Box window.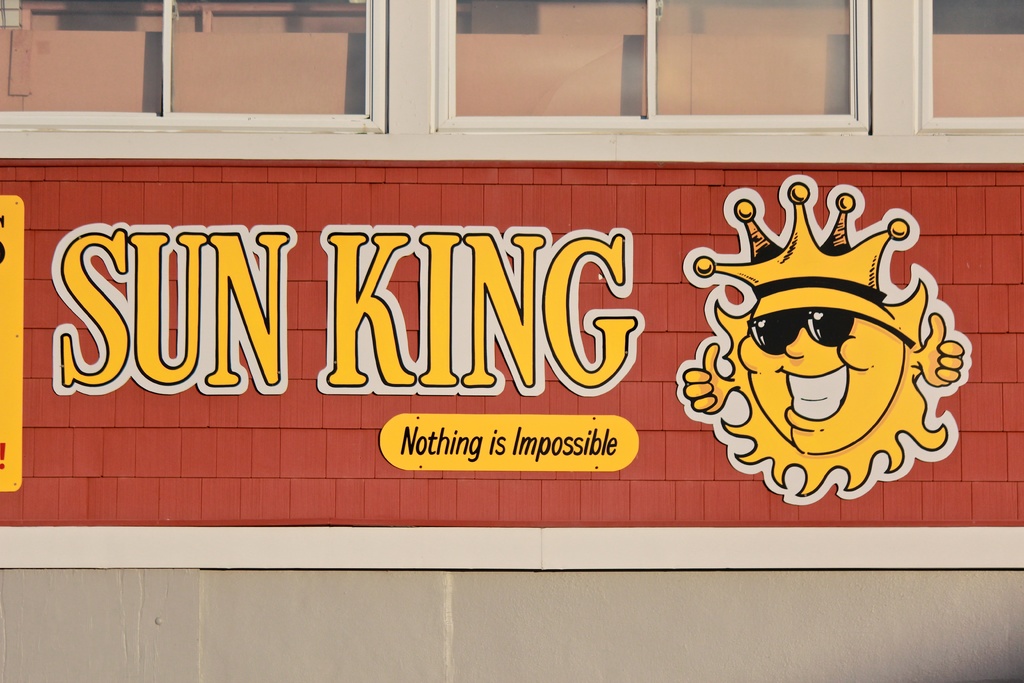
<box>426,0,872,135</box>.
